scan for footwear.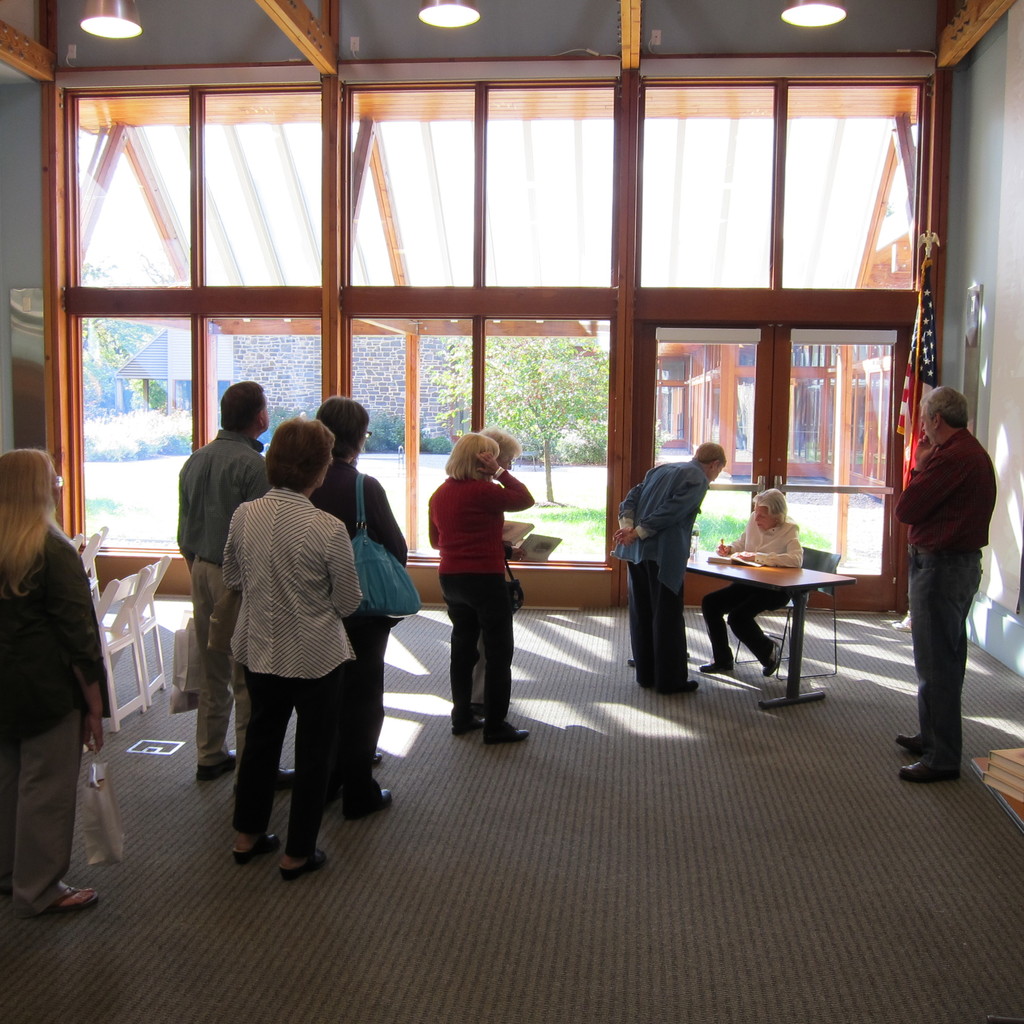
Scan result: bbox(456, 718, 486, 737).
